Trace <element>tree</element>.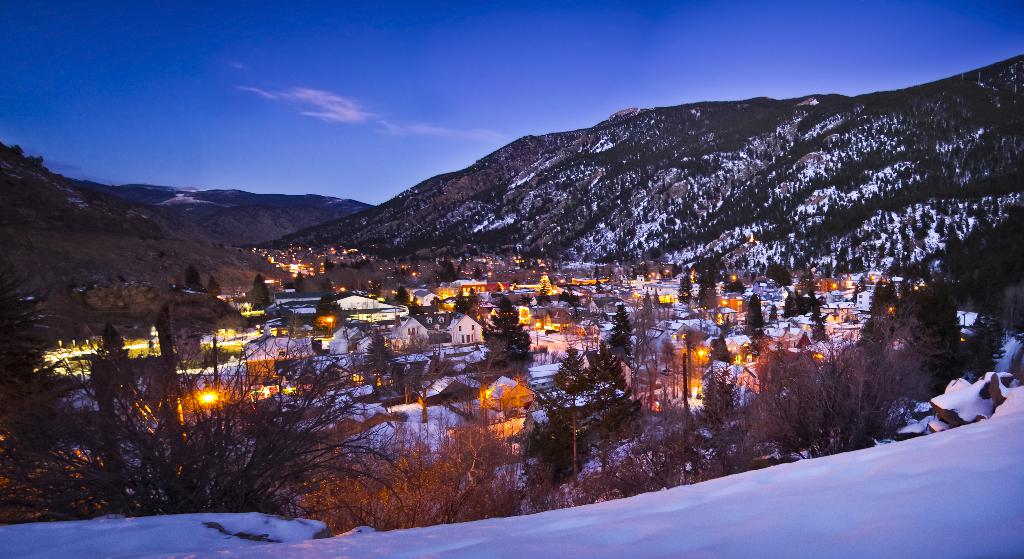
Traced to x1=604 y1=296 x2=631 y2=360.
